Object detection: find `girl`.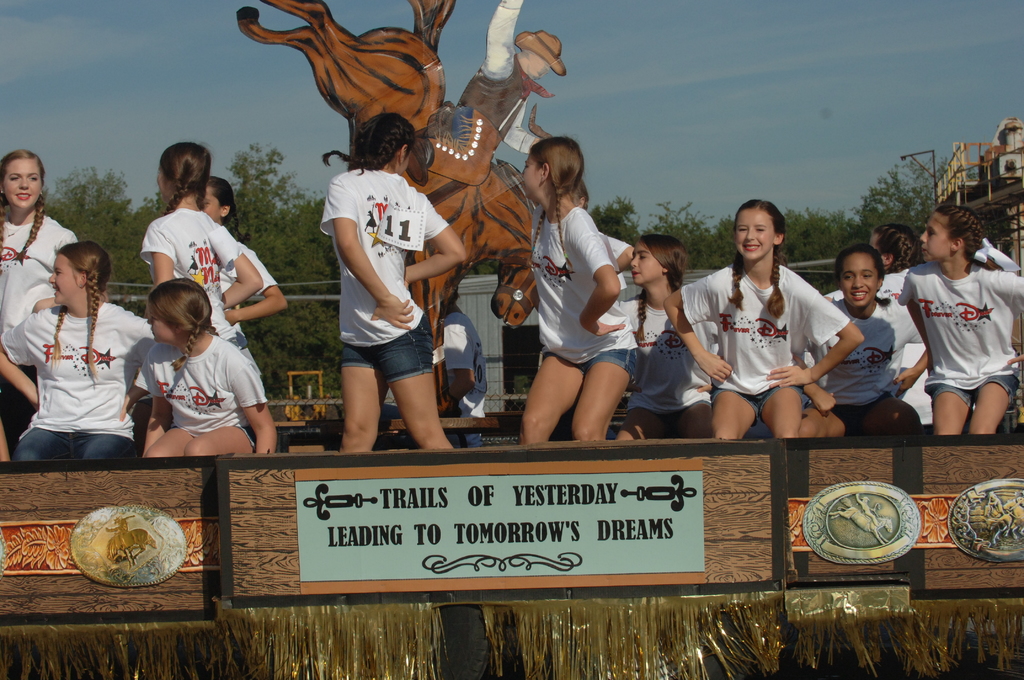
897:208:1023:434.
